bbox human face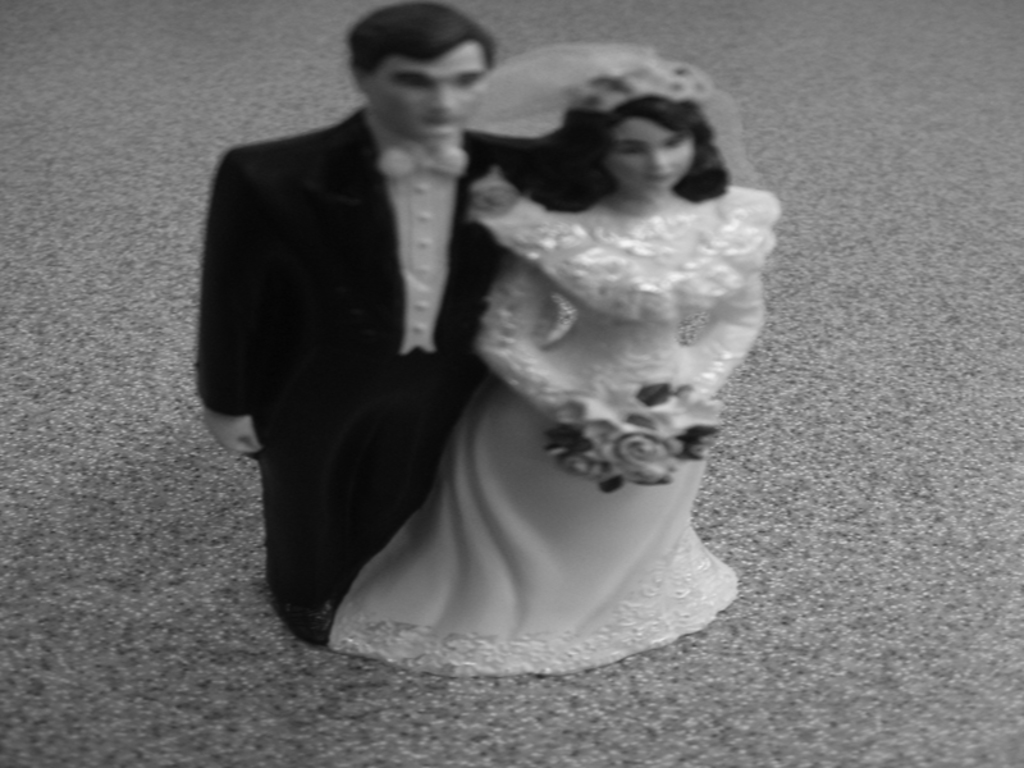
<bbox>353, 37, 490, 140</bbox>
